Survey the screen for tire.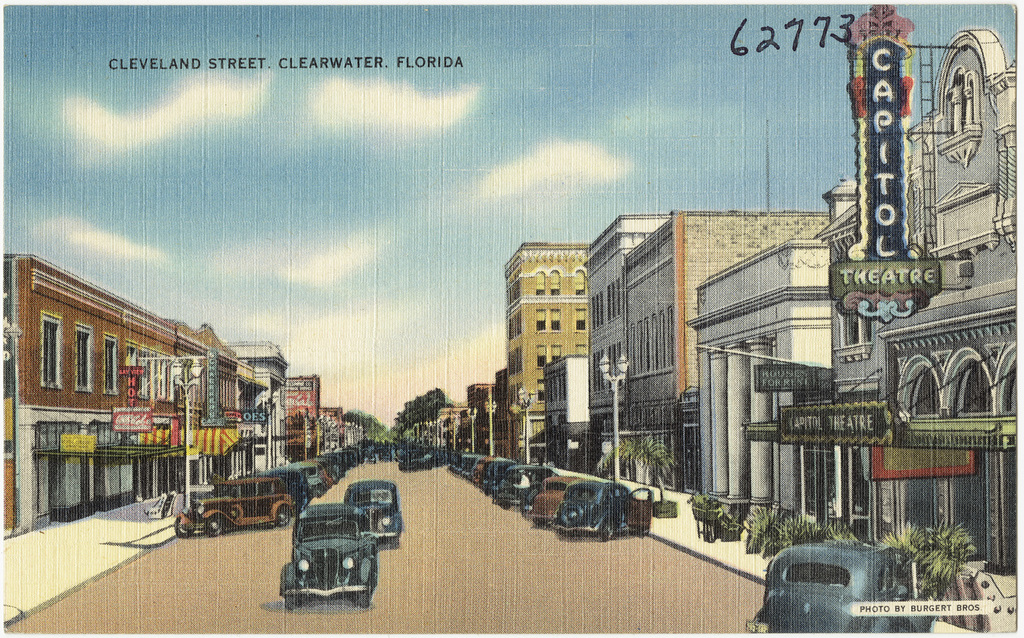
Survey found: [225,503,242,523].
